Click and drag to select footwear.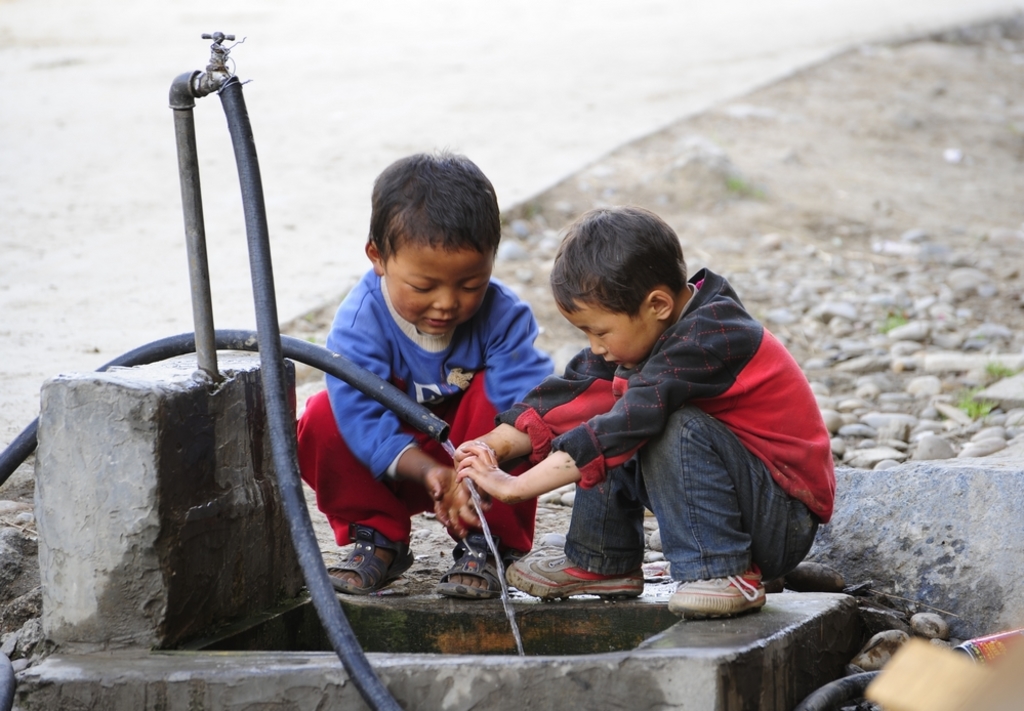
Selection: [x1=656, y1=568, x2=772, y2=625].
